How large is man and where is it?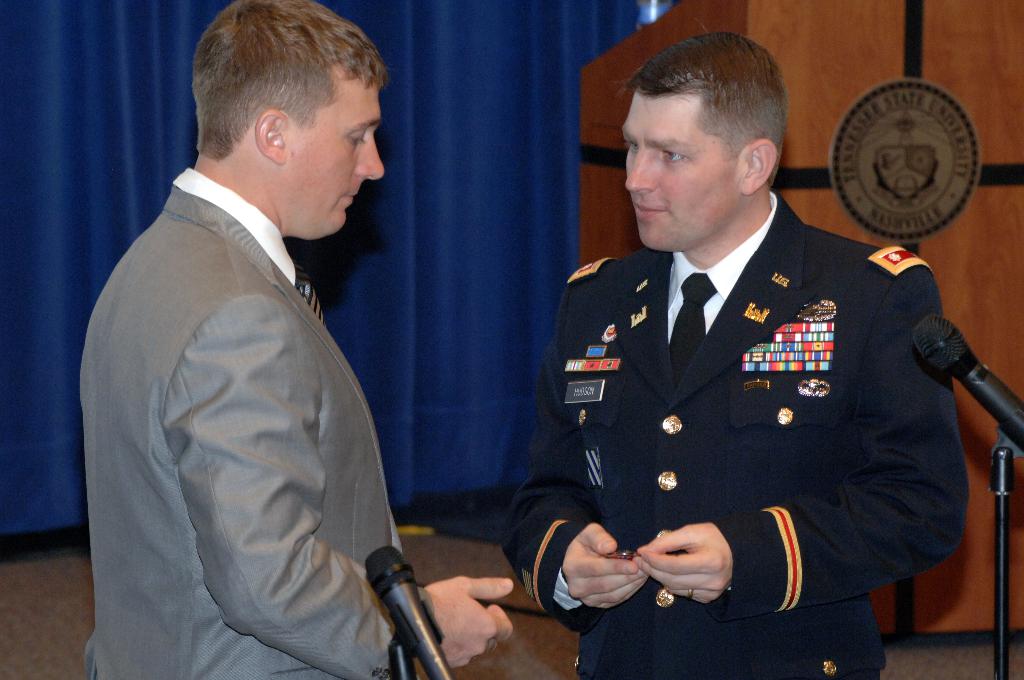
Bounding box: <box>77,0,513,679</box>.
